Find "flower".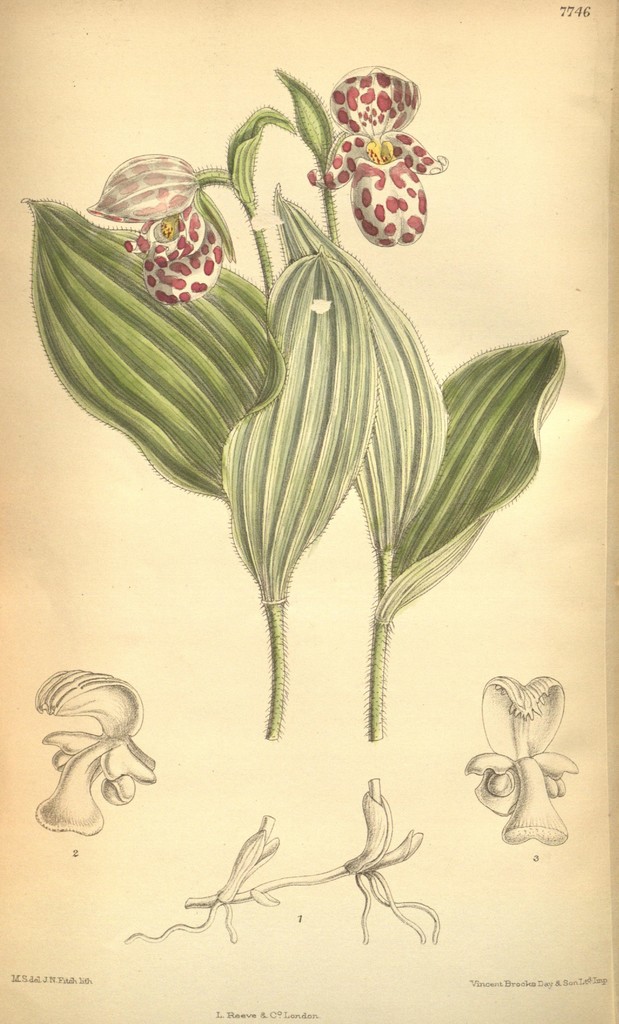
pyautogui.locateOnScreen(310, 65, 446, 248).
